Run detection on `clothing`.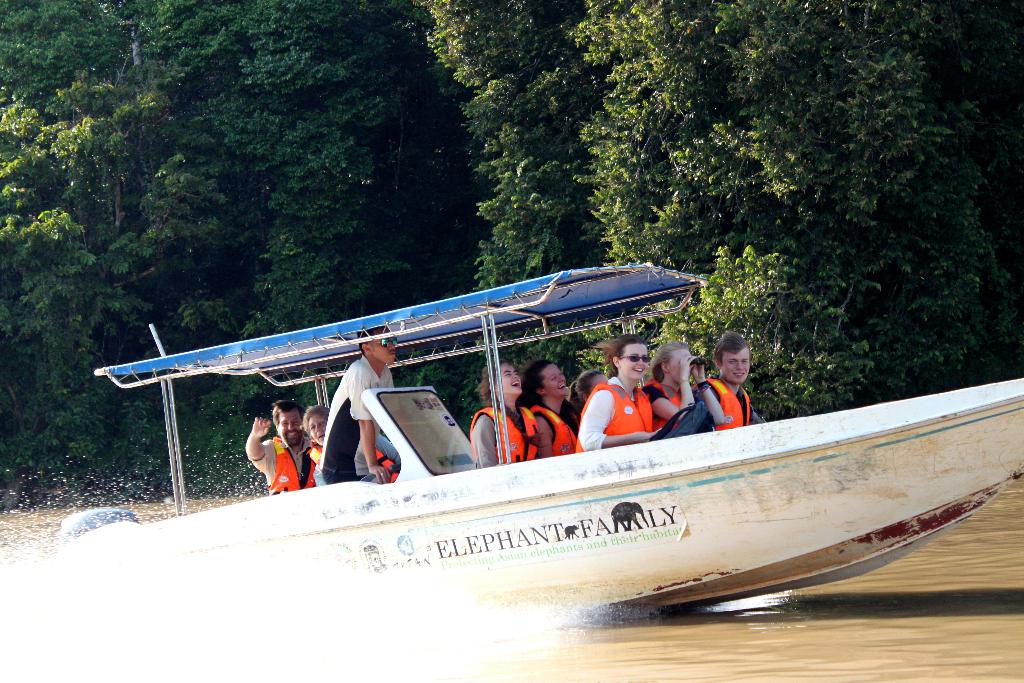
Result: x1=248, y1=435, x2=319, y2=508.
